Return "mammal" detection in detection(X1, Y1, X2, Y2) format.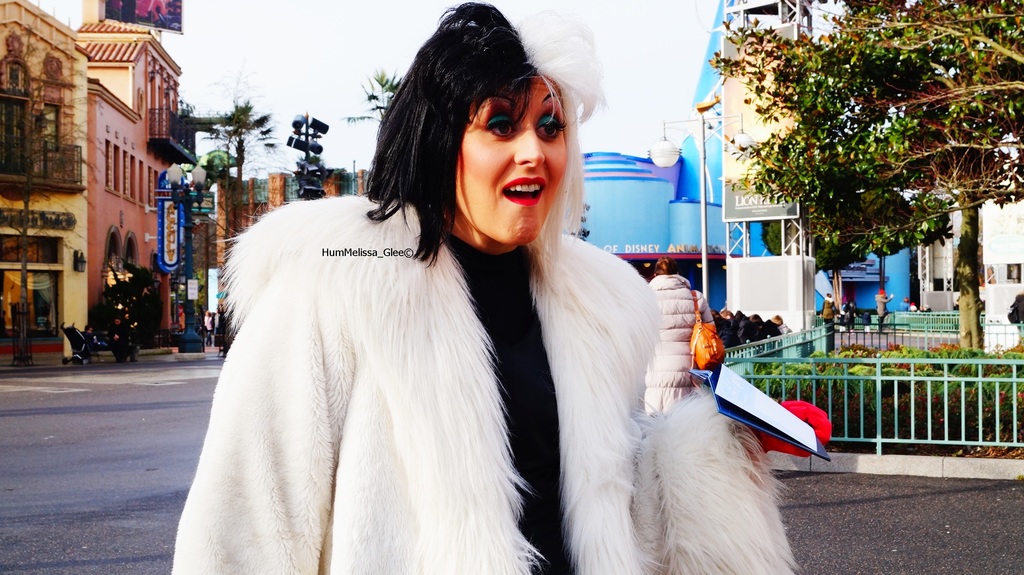
detection(172, 4, 831, 574).
